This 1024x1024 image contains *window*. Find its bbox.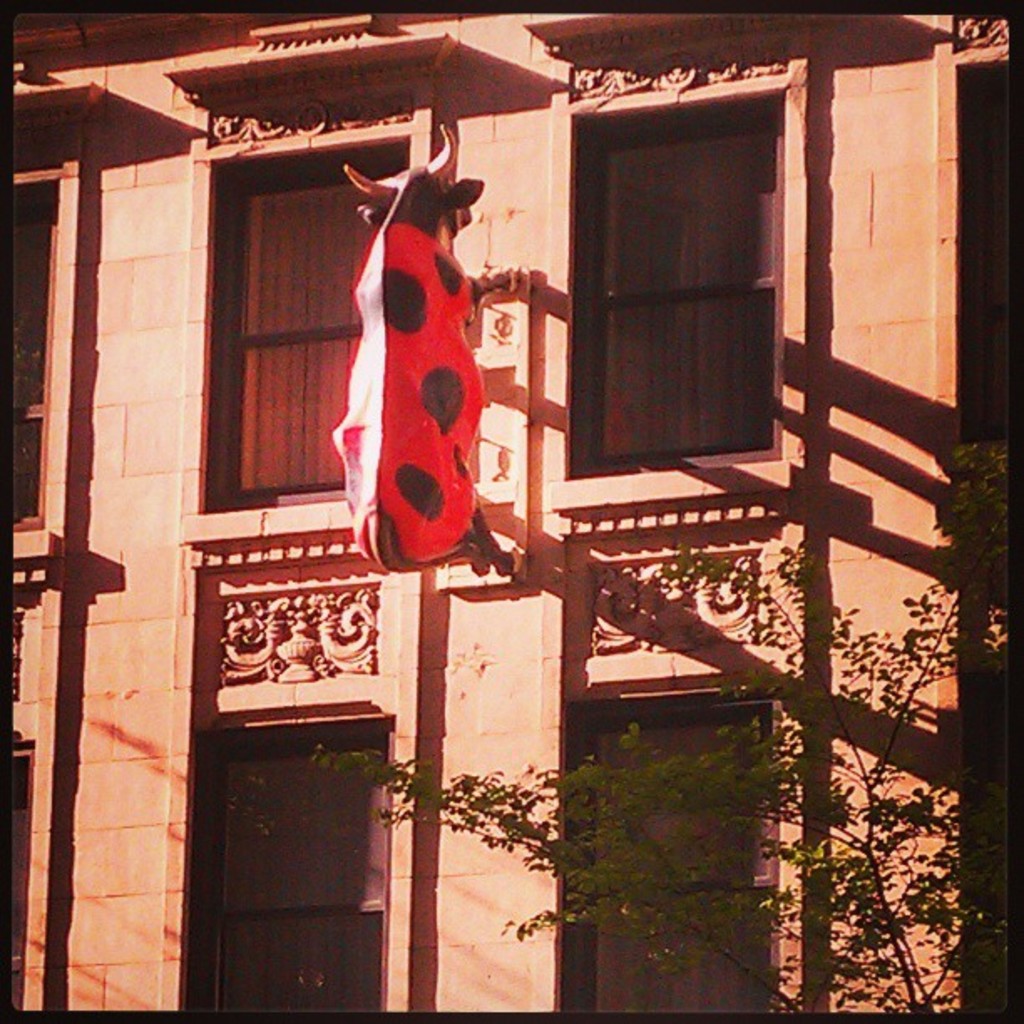
{"x1": 209, "y1": 716, "x2": 397, "y2": 1011}.
